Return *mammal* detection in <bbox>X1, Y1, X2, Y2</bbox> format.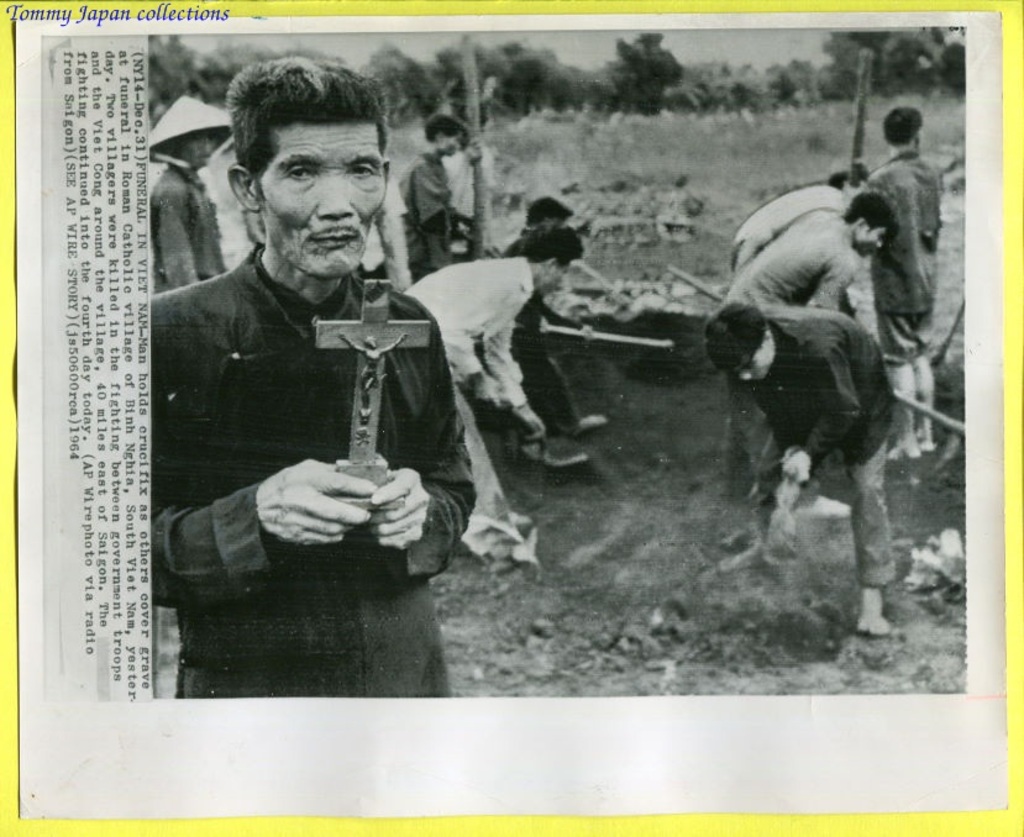
<bbox>401, 226, 583, 546</bbox>.
